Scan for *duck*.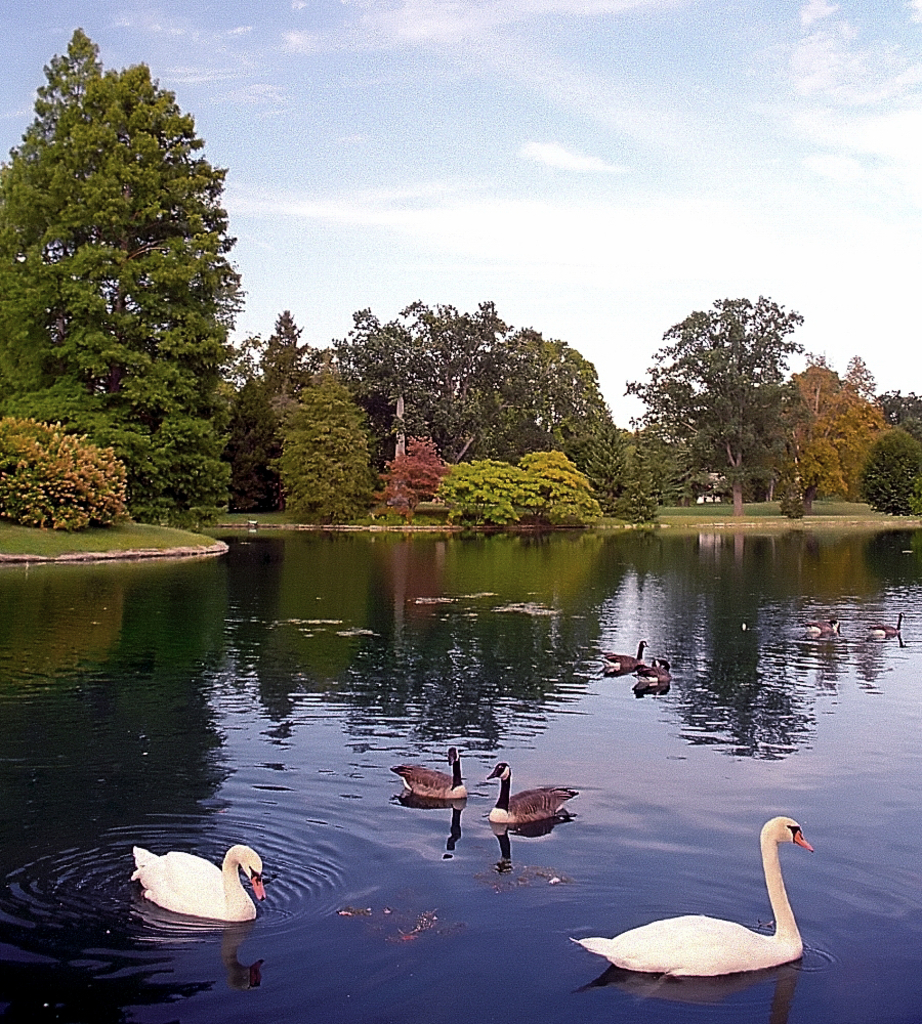
Scan result: region(868, 609, 907, 642).
